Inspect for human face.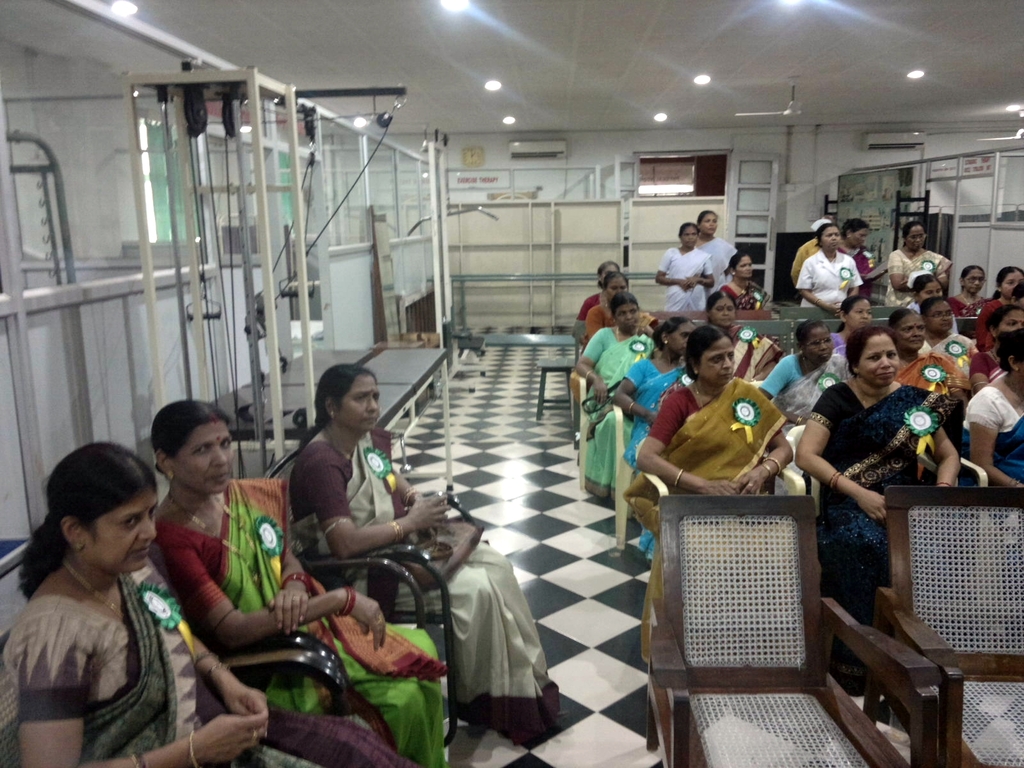
Inspection: [left=1004, top=273, right=1023, bottom=301].
